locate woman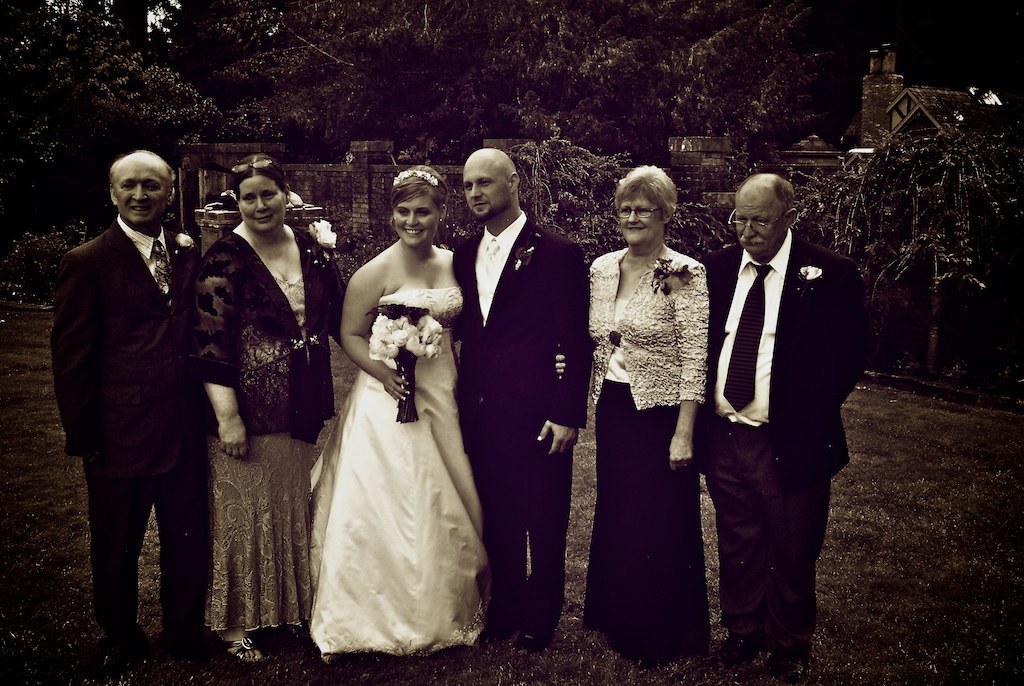
detection(281, 161, 474, 673)
